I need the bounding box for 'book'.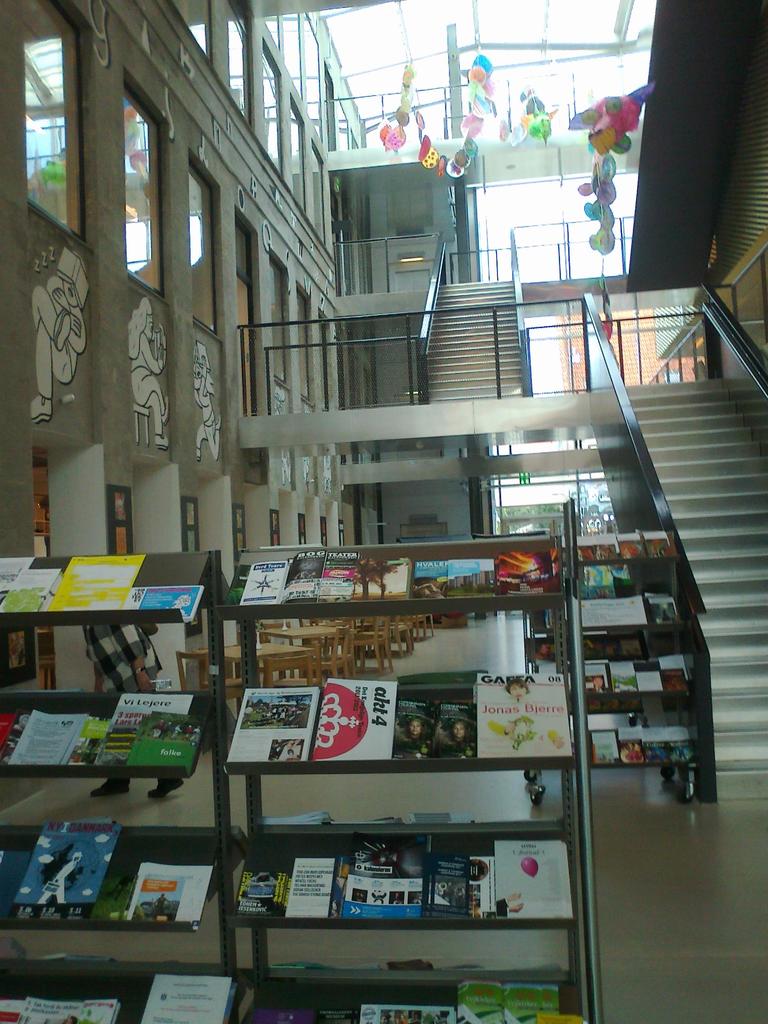
Here it is: [x1=284, y1=550, x2=326, y2=604].
